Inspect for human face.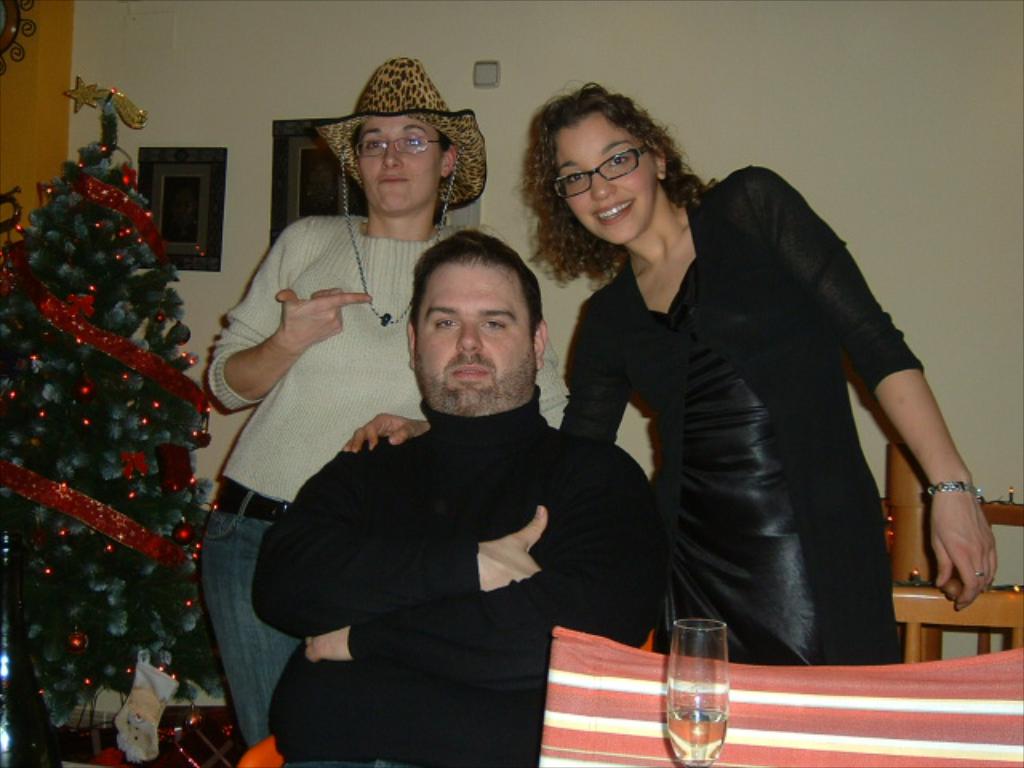
Inspection: (left=358, top=115, right=438, bottom=219).
